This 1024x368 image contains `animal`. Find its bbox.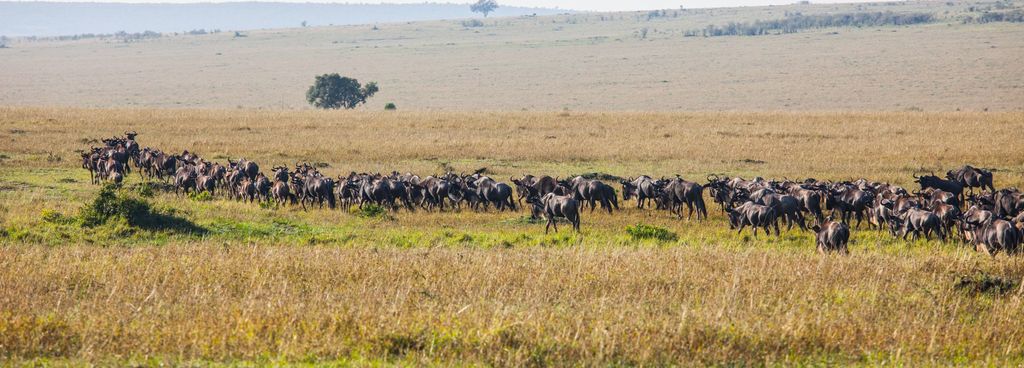
bbox=[723, 201, 780, 239].
